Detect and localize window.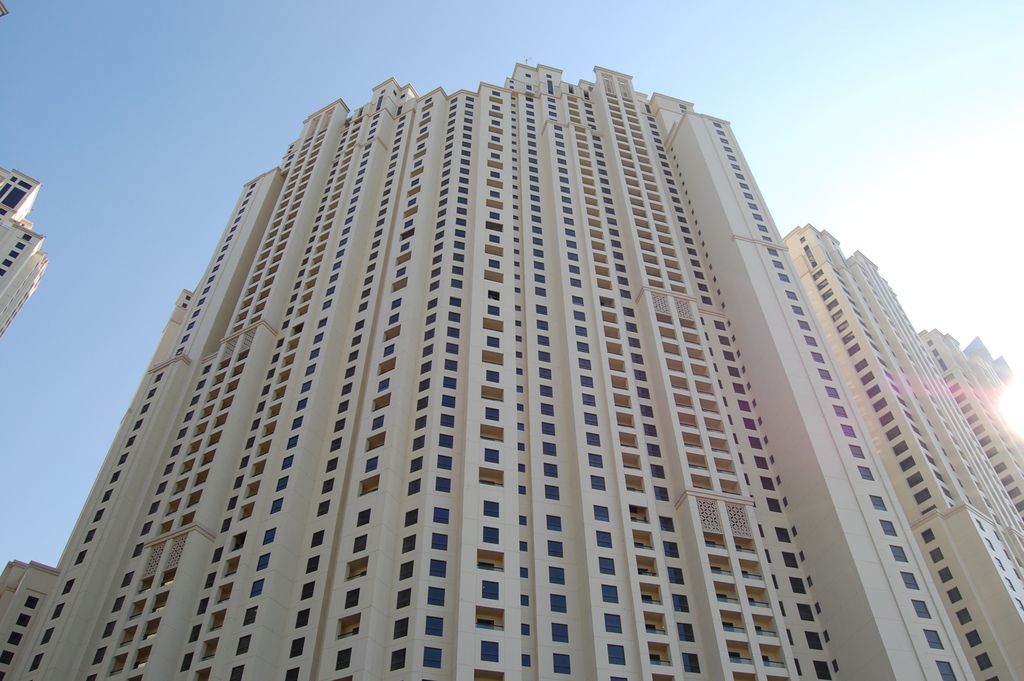
Localized at crop(609, 223, 620, 236).
